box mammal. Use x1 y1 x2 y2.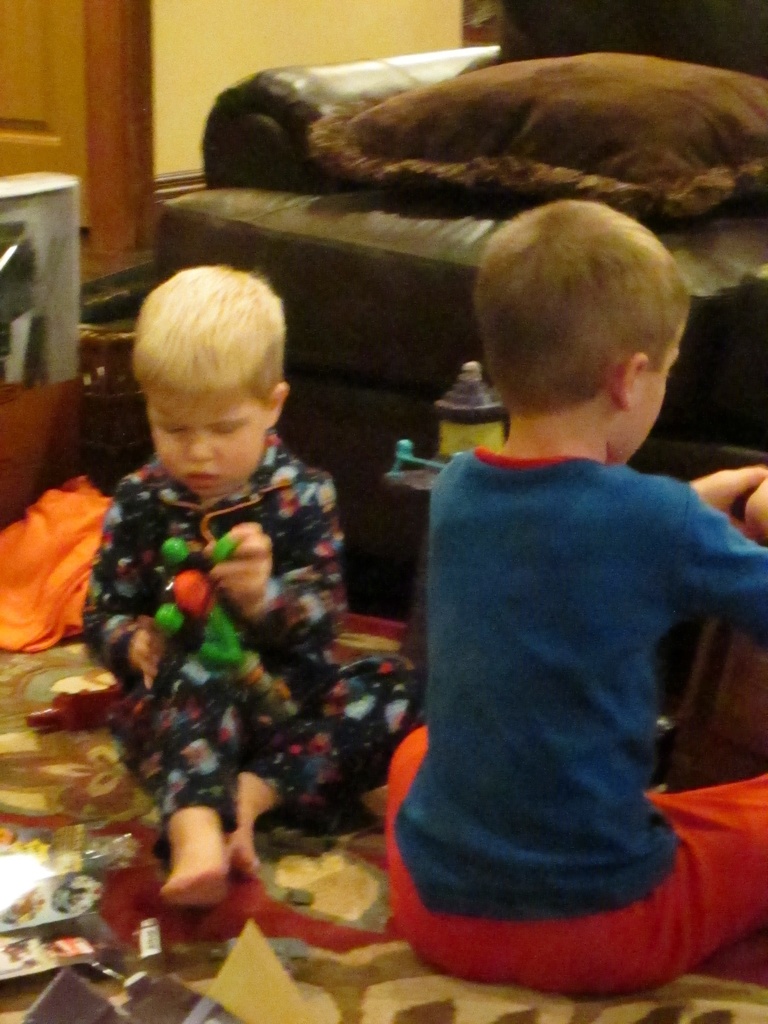
79 264 412 911.
